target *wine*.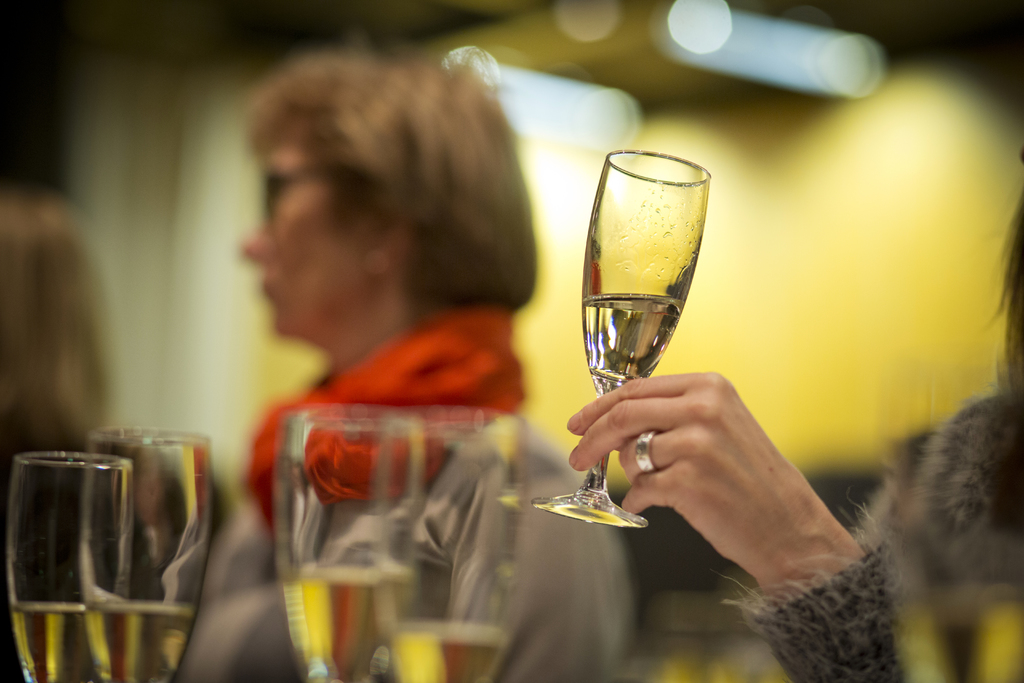
Target region: x1=8 y1=420 x2=218 y2=675.
